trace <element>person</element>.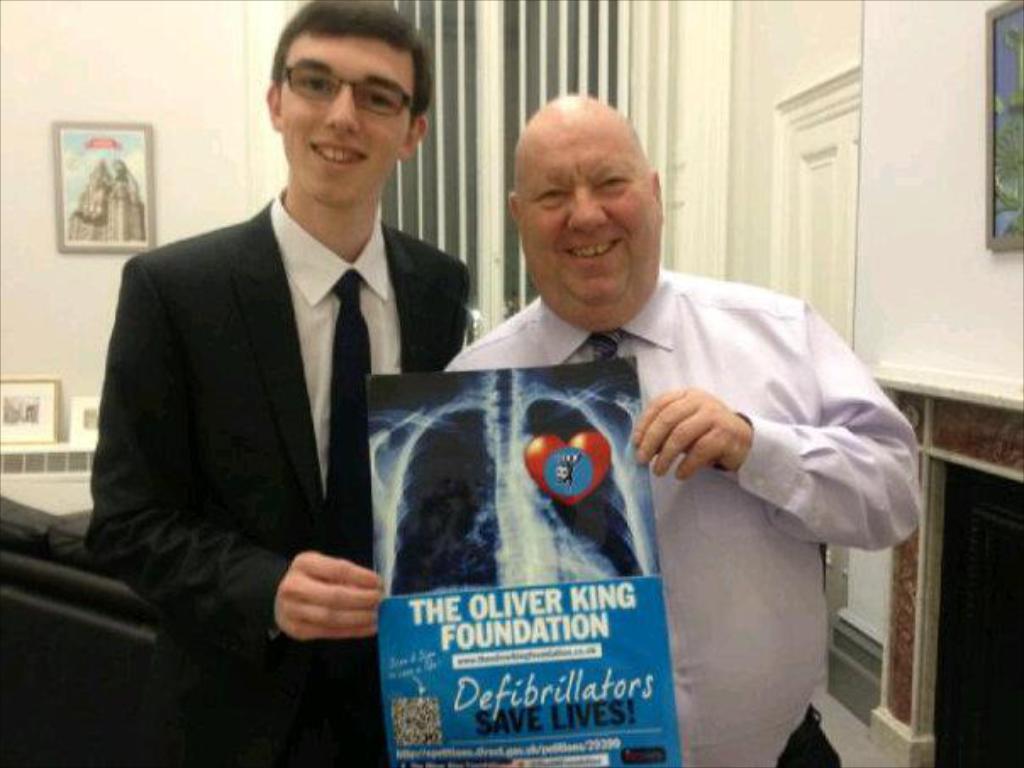
Traced to l=442, t=92, r=924, b=766.
